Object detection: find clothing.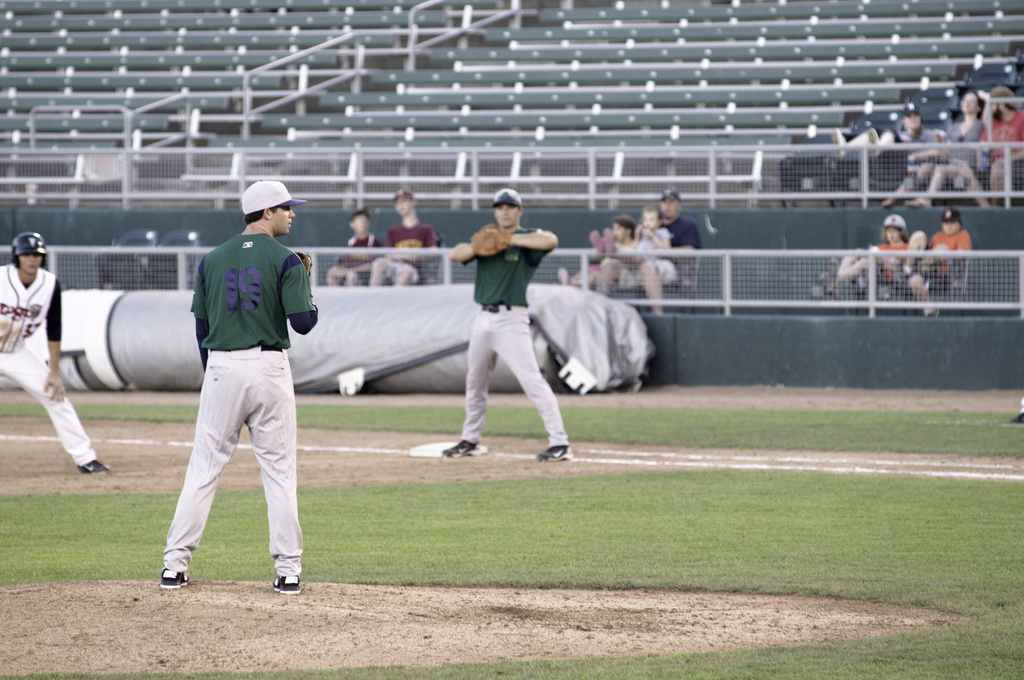
select_region(338, 227, 378, 272).
